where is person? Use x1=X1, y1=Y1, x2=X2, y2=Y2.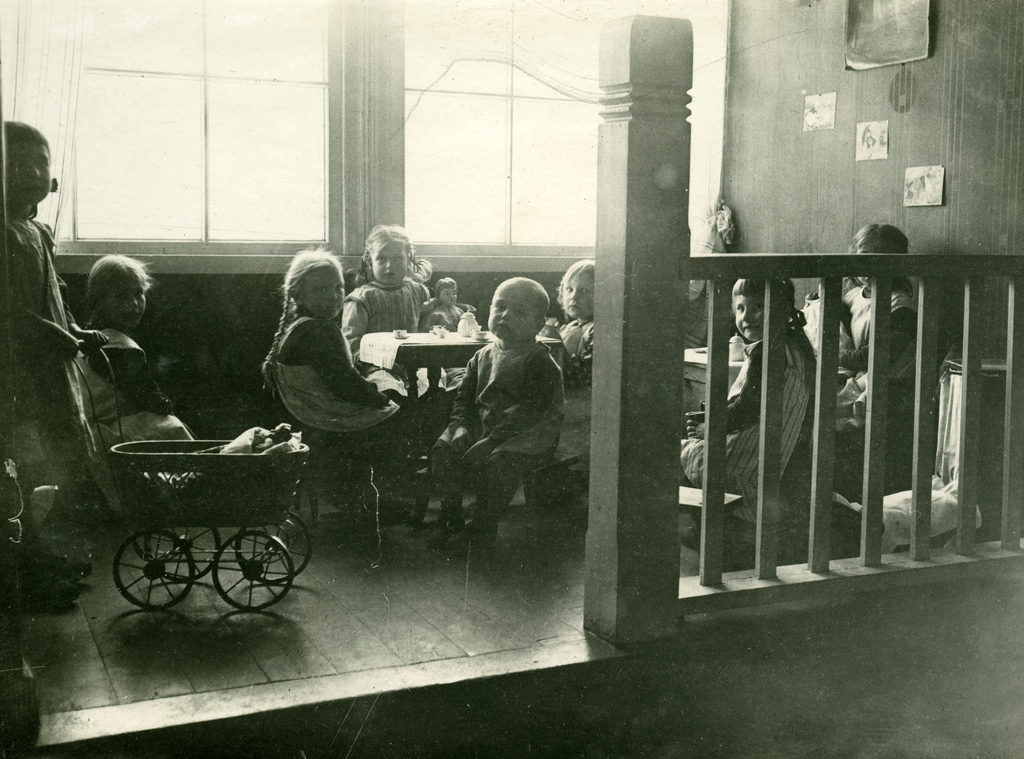
x1=252, y1=243, x2=406, y2=442.
